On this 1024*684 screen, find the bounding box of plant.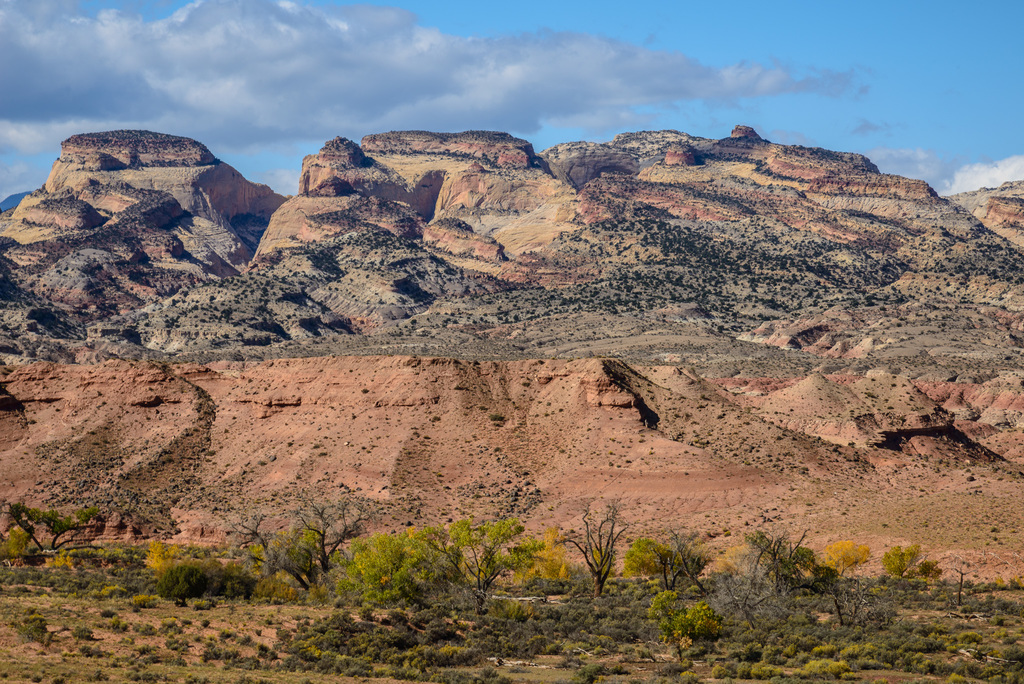
Bounding box: pyautogui.locateOnScreen(0, 562, 150, 590).
